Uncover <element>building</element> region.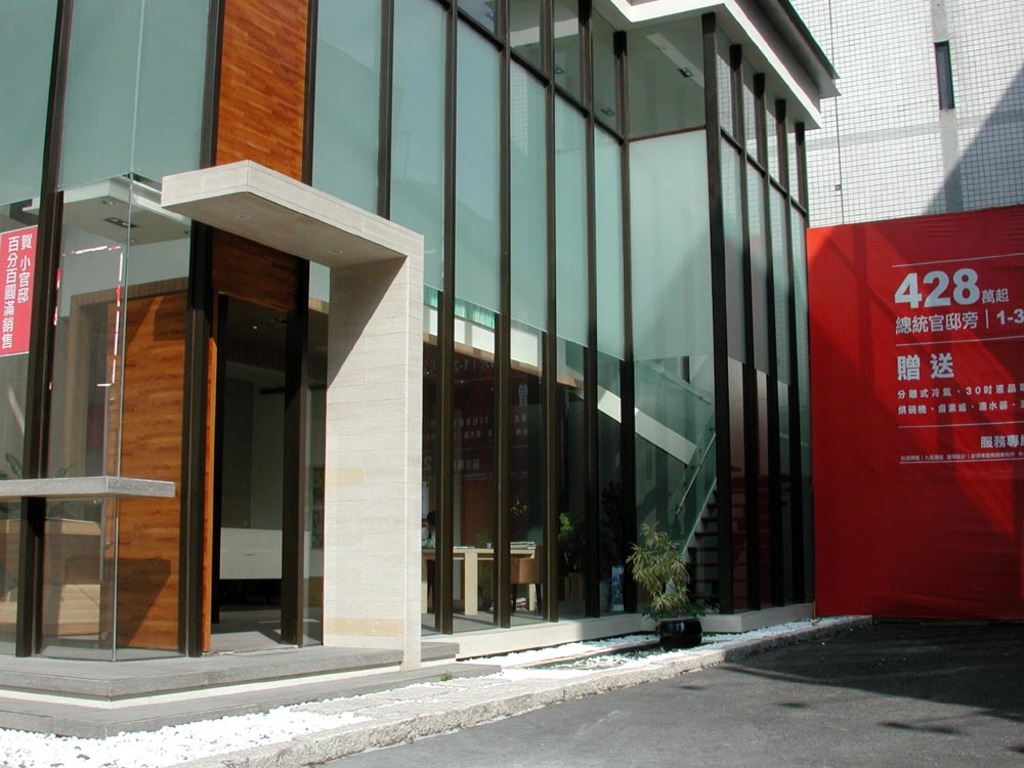
Uncovered: BBox(787, 0, 1023, 229).
